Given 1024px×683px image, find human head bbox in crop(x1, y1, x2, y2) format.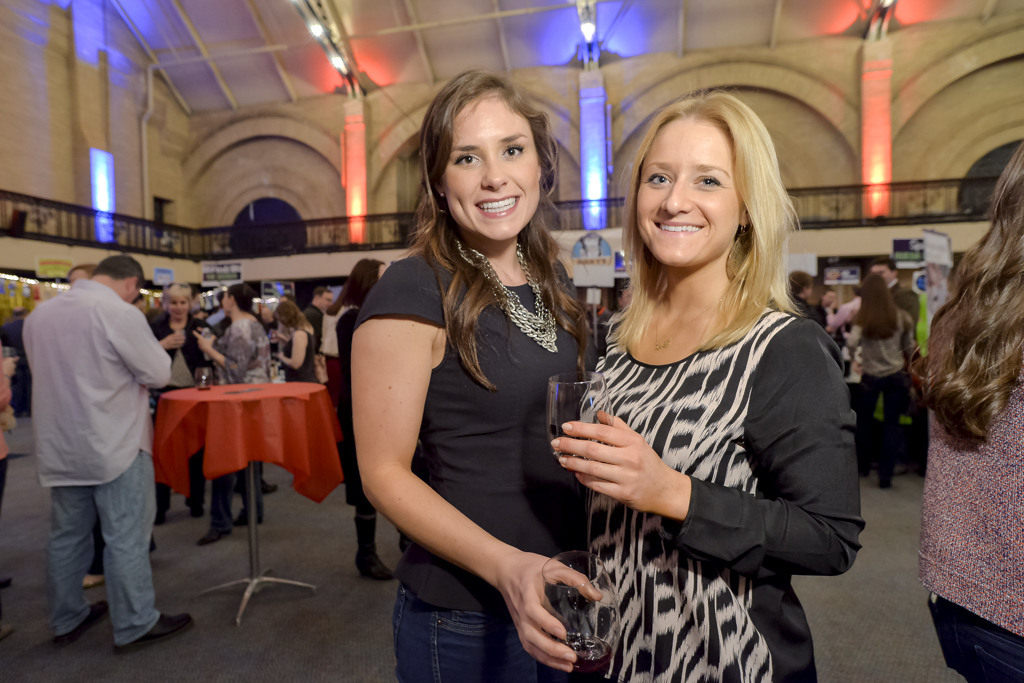
crop(133, 291, 151, 309).
